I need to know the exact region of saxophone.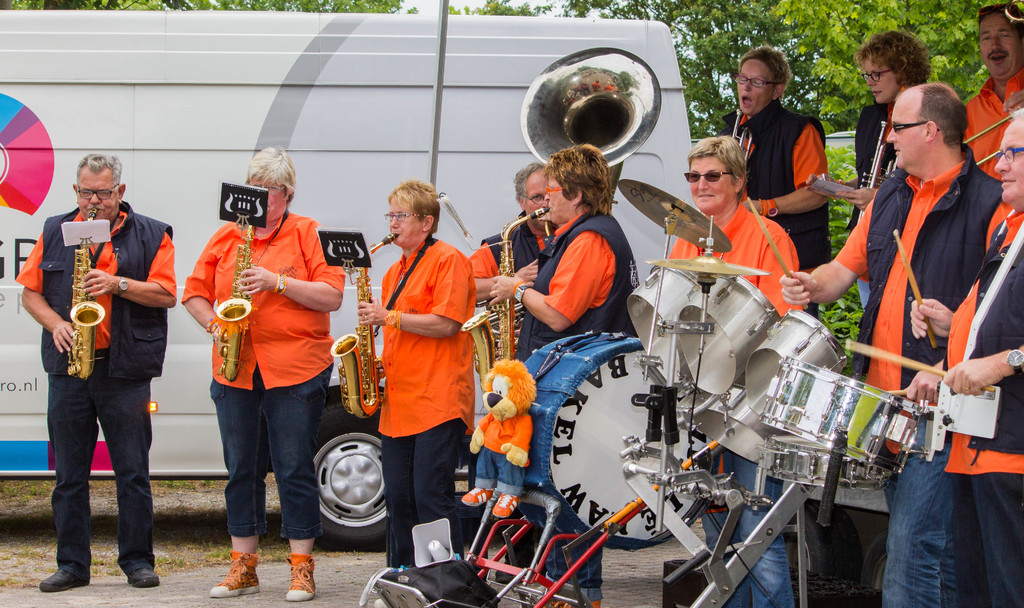
Region: box(459, 204, 549, 396).
